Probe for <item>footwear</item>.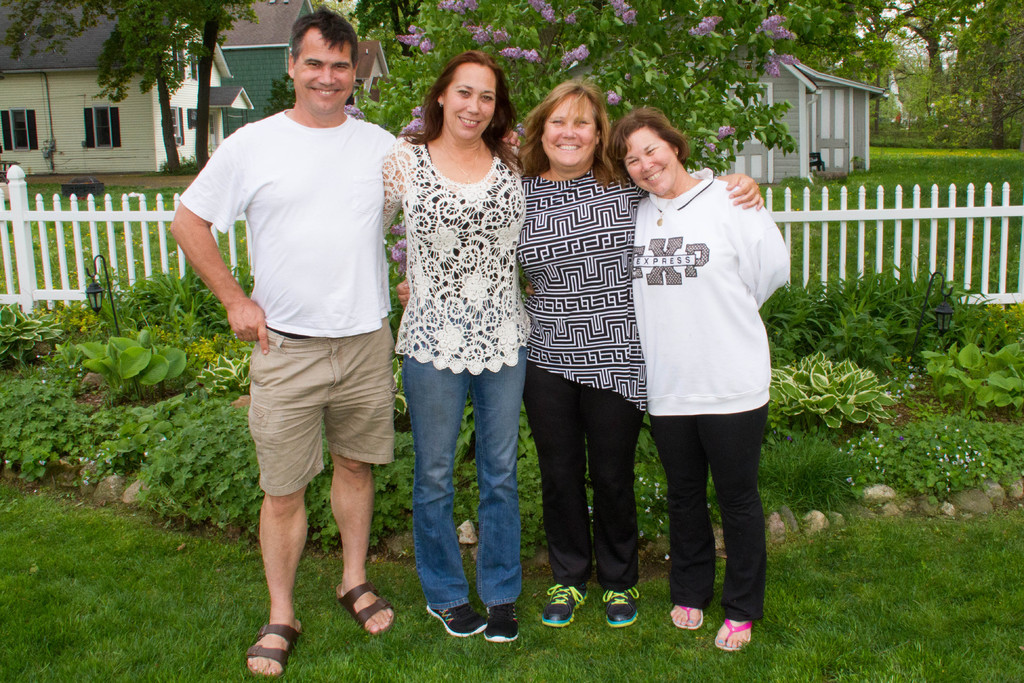
Probe result: l=425, t=593, r=511, b=650.
